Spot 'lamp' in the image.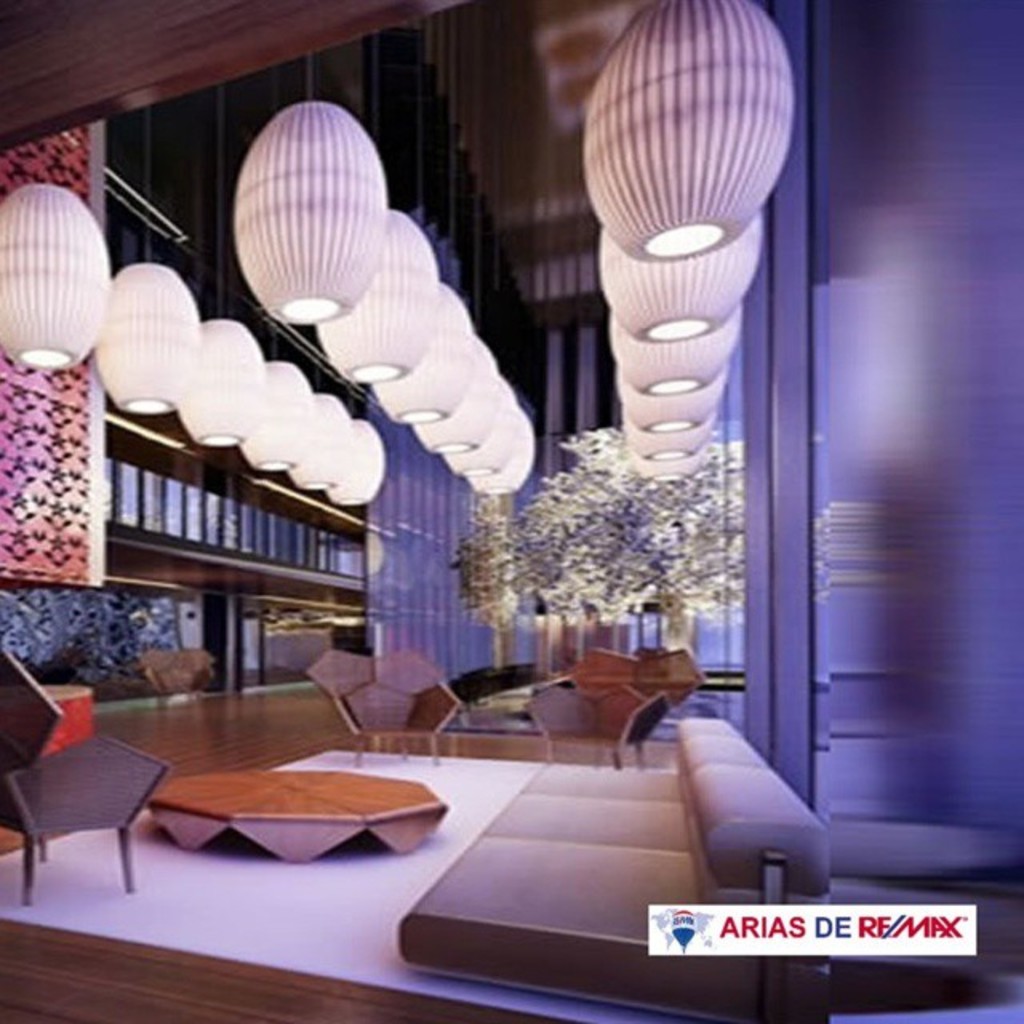
'lamp' found at (x1=378, y1=82, x2=475, y2=422).
